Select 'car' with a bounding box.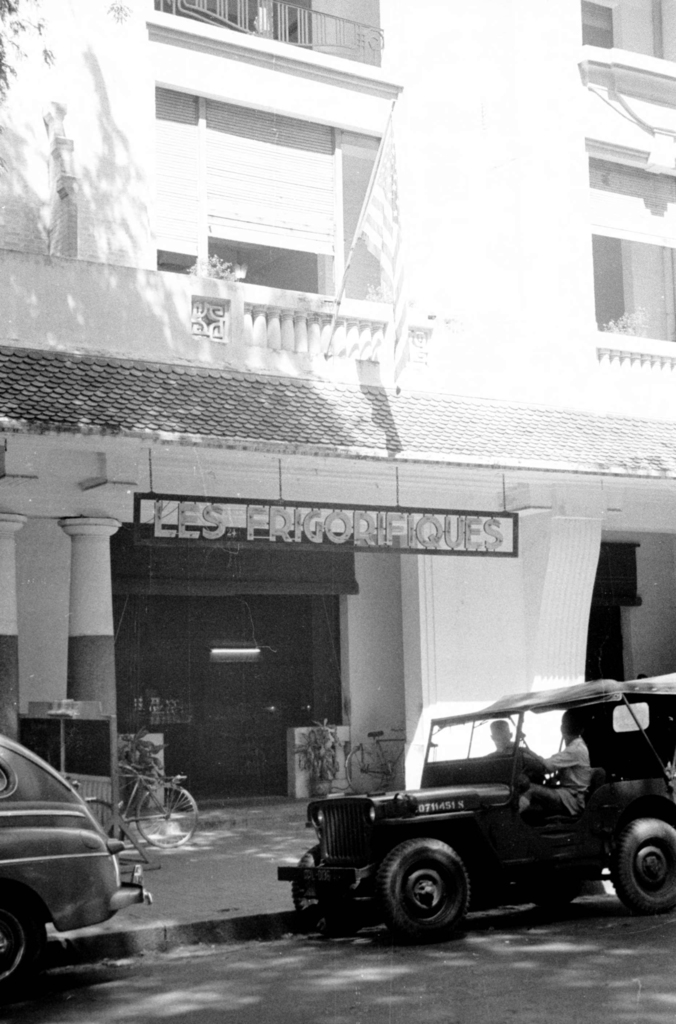
bbox=(0, 730, 153, 1004).
